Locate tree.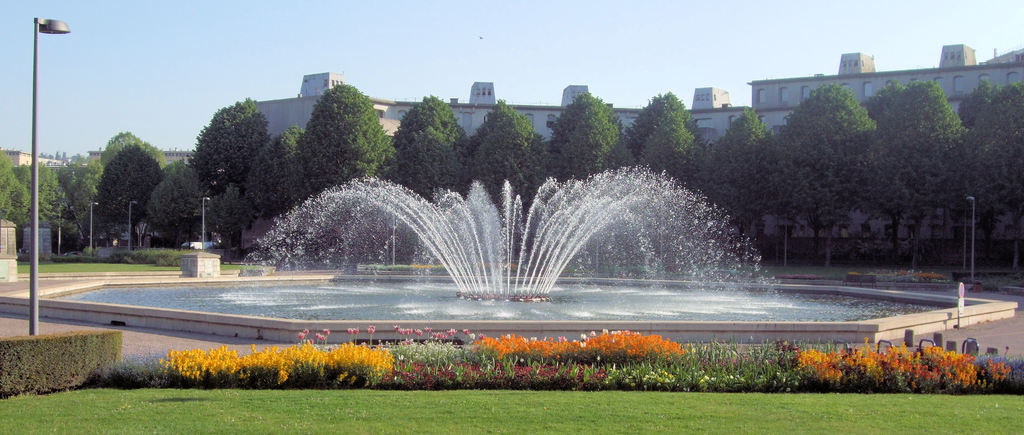
Bounding box: (181, 91, 287, 201).
